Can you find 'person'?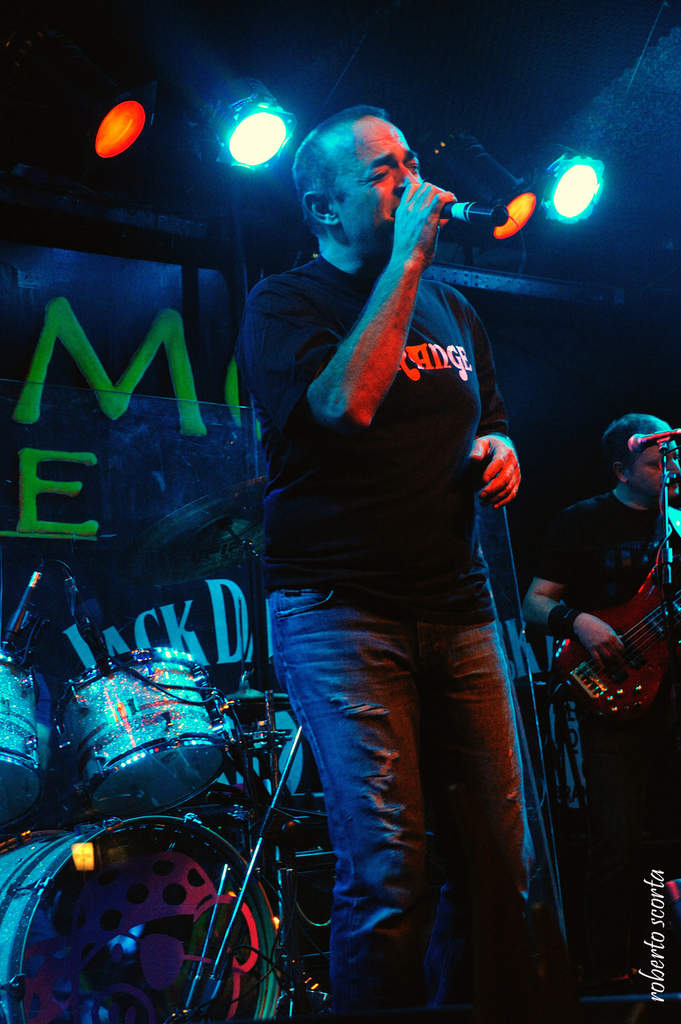
Yes, bounding box: [524, 415, 680, 810].
